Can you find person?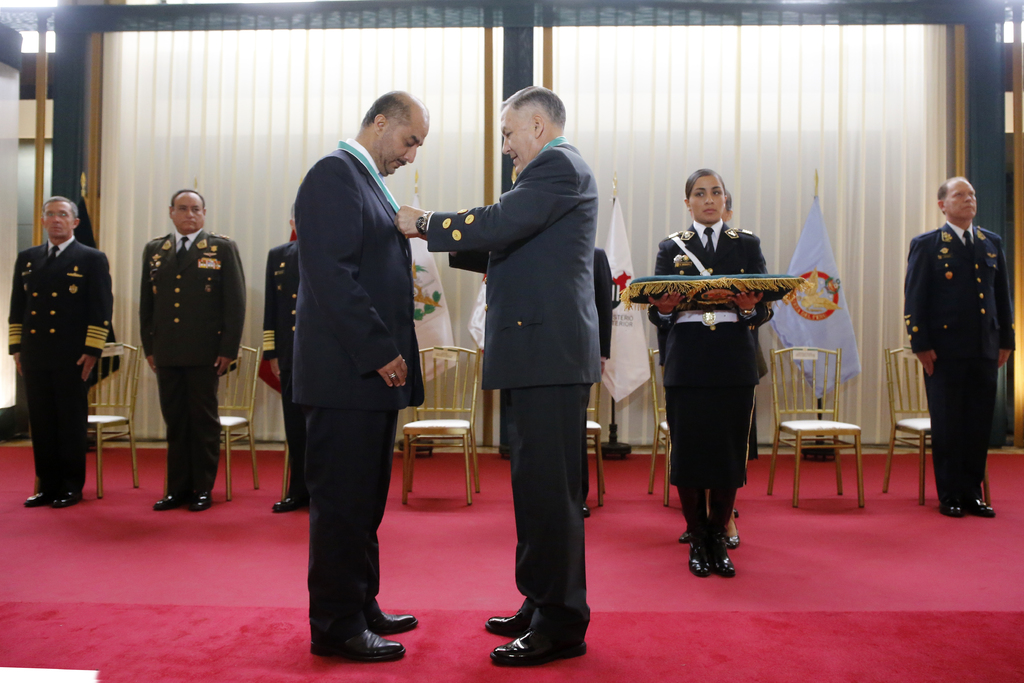
Yes, bounding box: (left=297, top=84, right=433, bottom=655).
